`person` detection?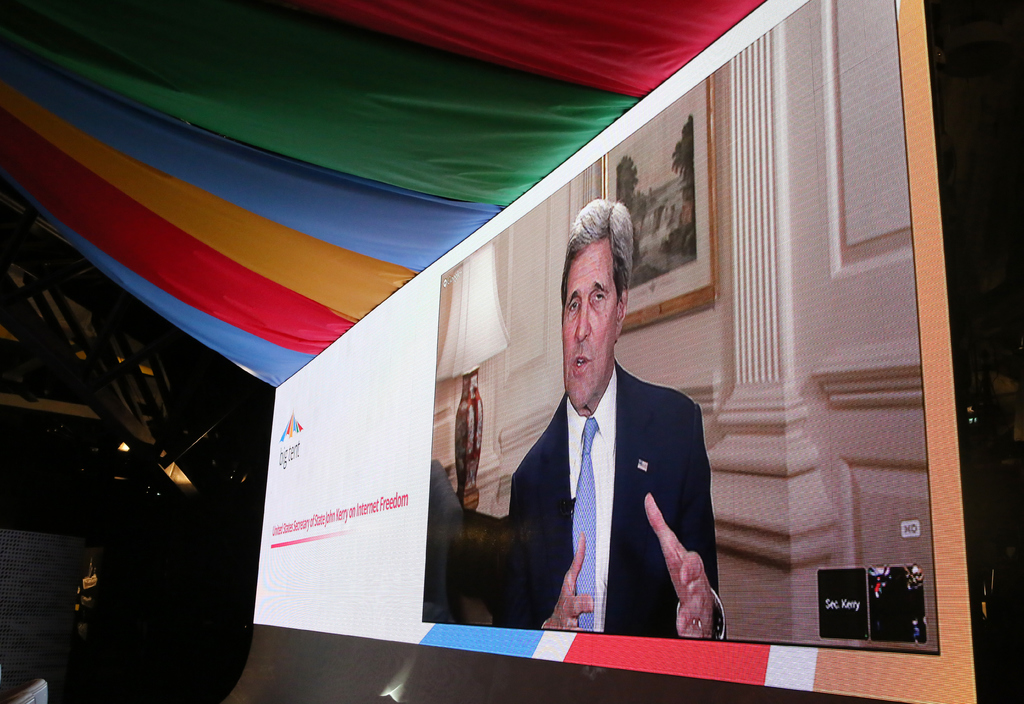
(490, 197, 723, 664)
